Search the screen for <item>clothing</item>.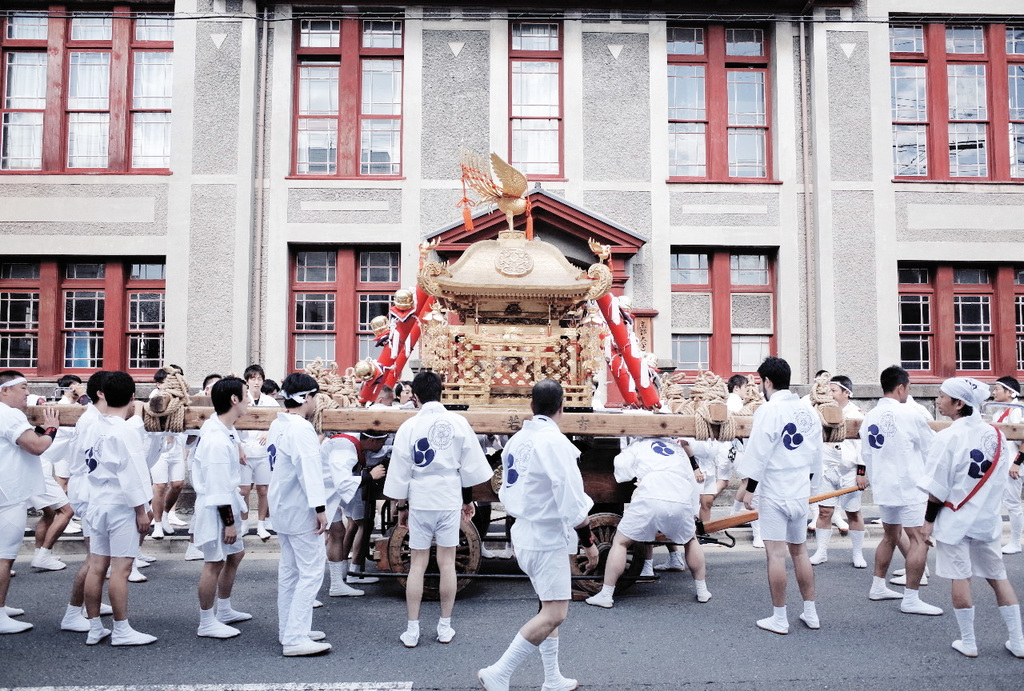
Found at crop(502, 402, 599, 633).
